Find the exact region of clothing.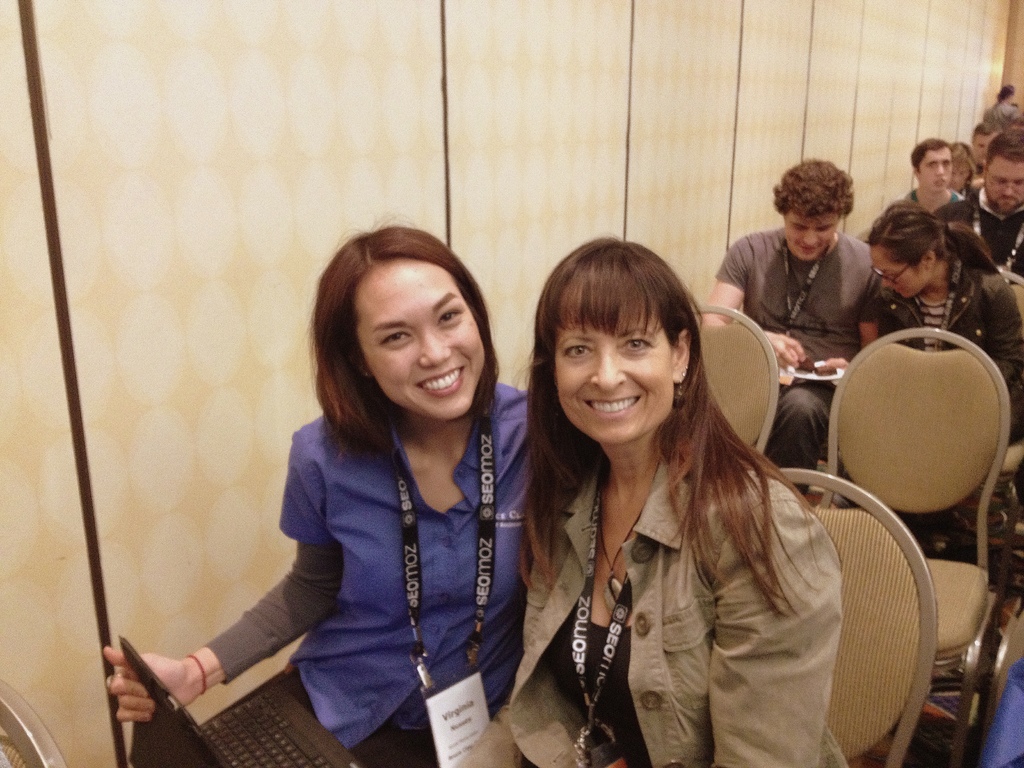
Exact region: region(456, 441, 848, 767).
